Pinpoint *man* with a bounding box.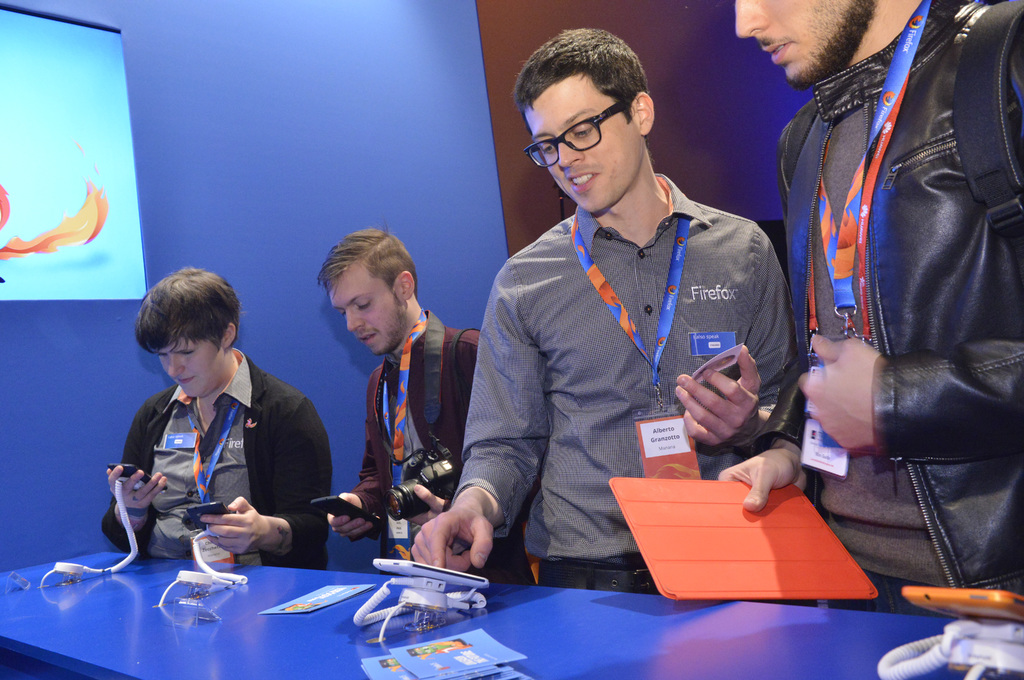
(719, 0, 1023, 618).
